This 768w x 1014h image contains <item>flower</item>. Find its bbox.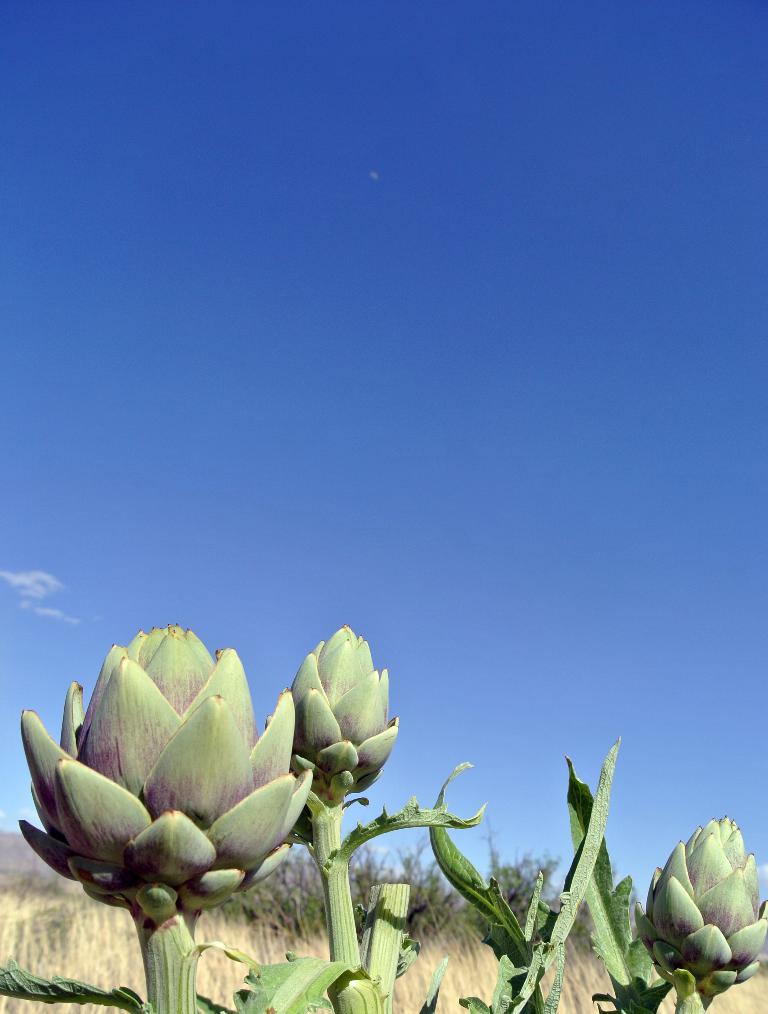
box=[18, 621, 315, 933].
